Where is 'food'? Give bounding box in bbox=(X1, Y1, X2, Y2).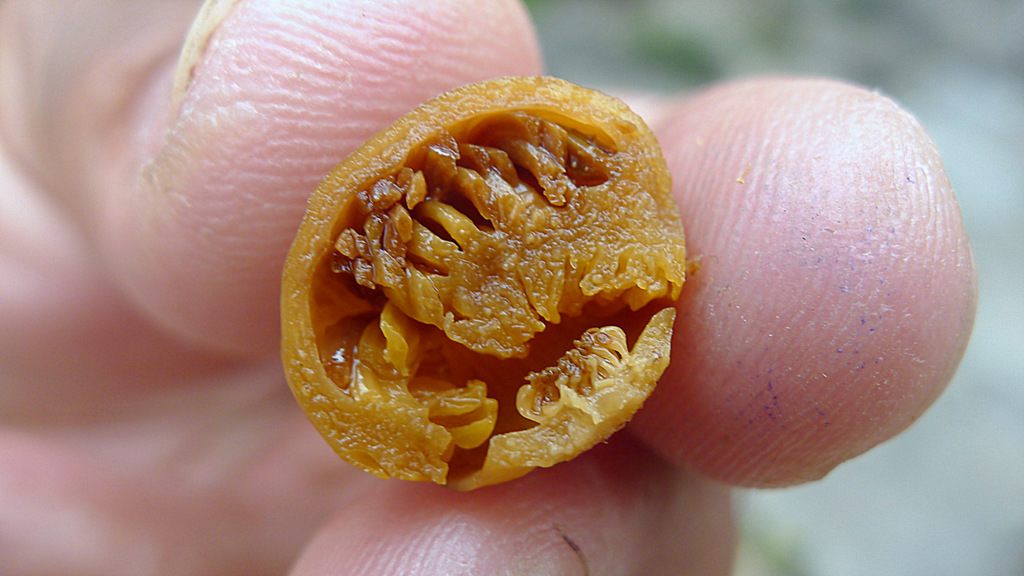
bbox=(277, 72, 691, 492).
